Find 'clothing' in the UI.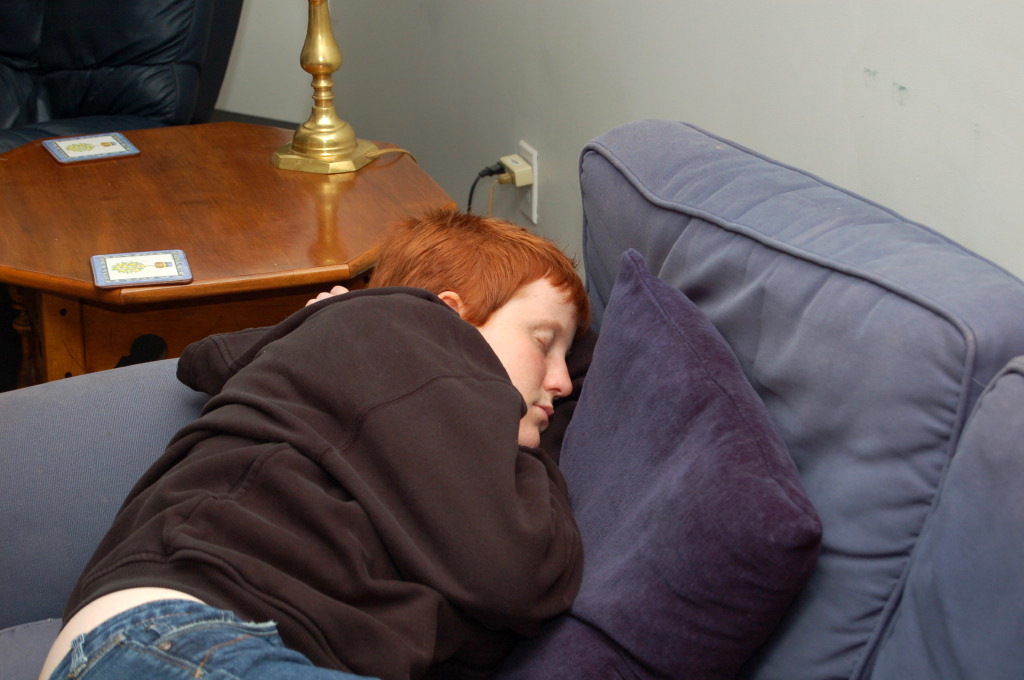
UI element at [left=86, top=250, right=617, bottom=679].
